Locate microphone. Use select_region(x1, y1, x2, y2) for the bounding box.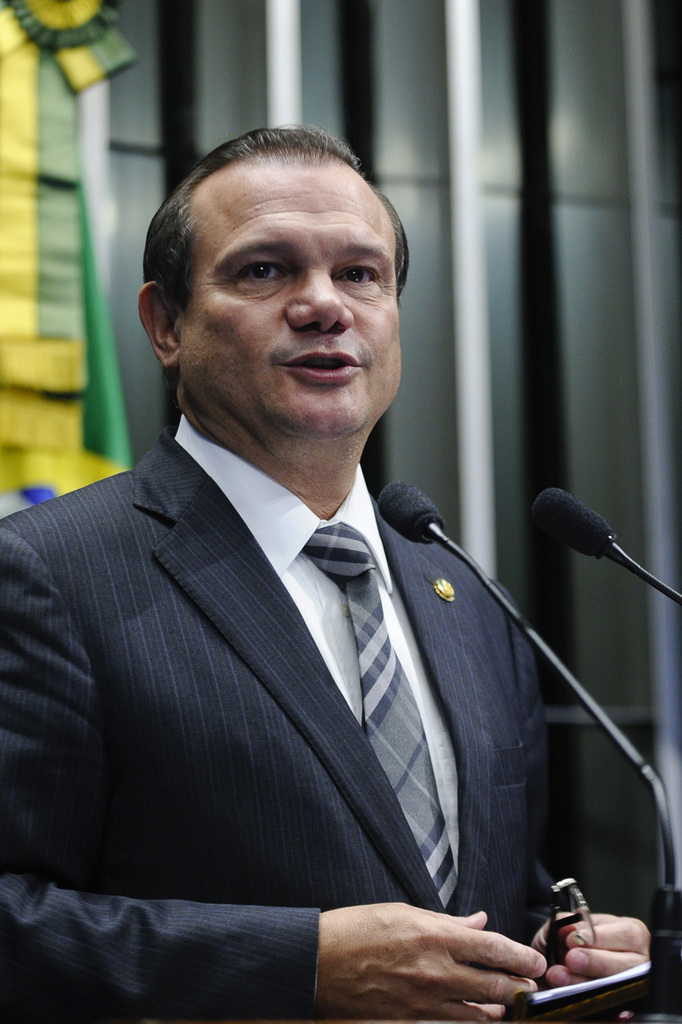
select_region(365, 476, 449, 548).
